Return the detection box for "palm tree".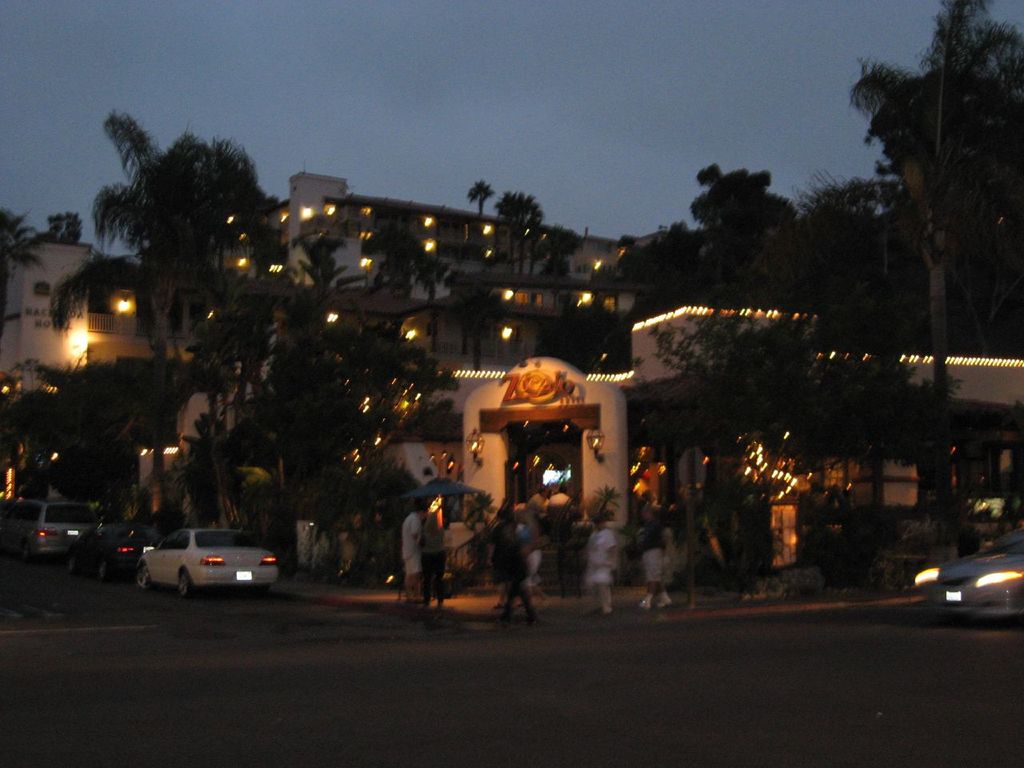
Rect(859, 34, 1007, 362).
